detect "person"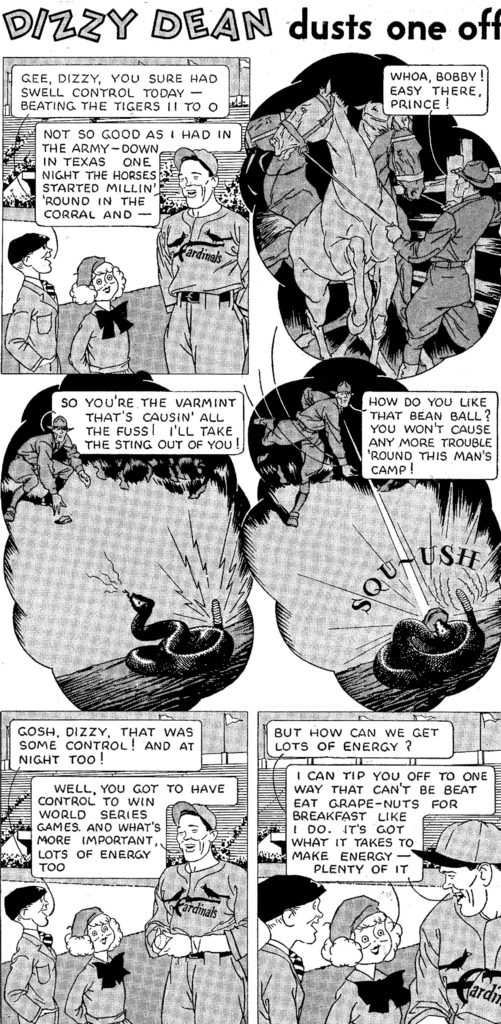
detection(376, 154, 499, 382)
